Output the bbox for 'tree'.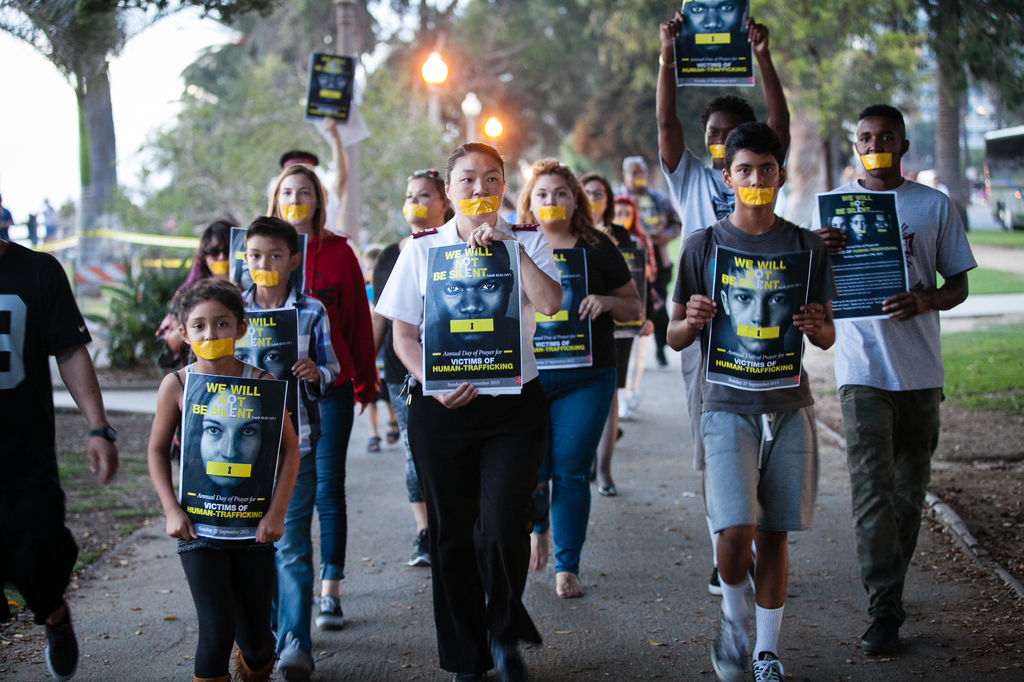
left=0, top=0, right=218, bottom=274.
